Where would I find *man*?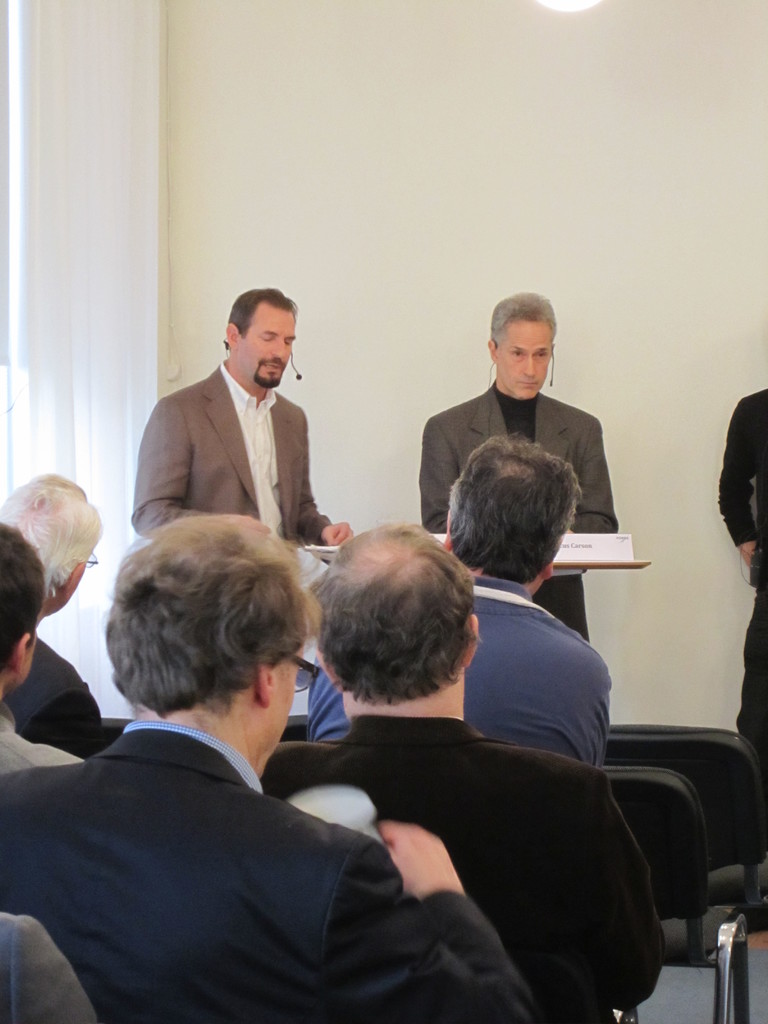
At region(716, 389, 767, 756).
